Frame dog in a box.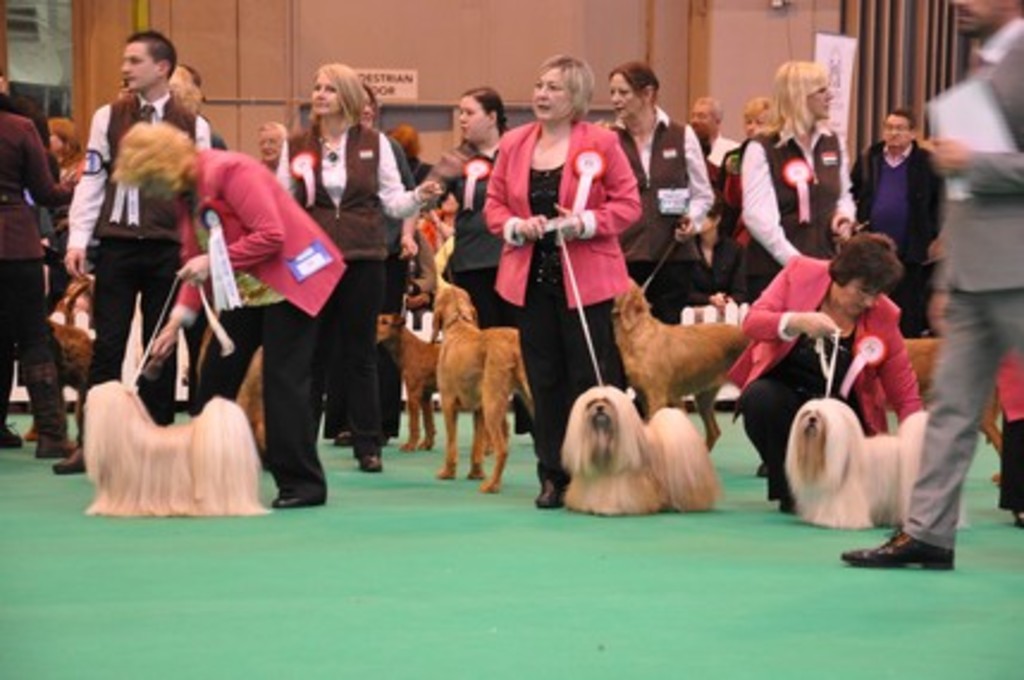
box(559, 387, 721, 515).
